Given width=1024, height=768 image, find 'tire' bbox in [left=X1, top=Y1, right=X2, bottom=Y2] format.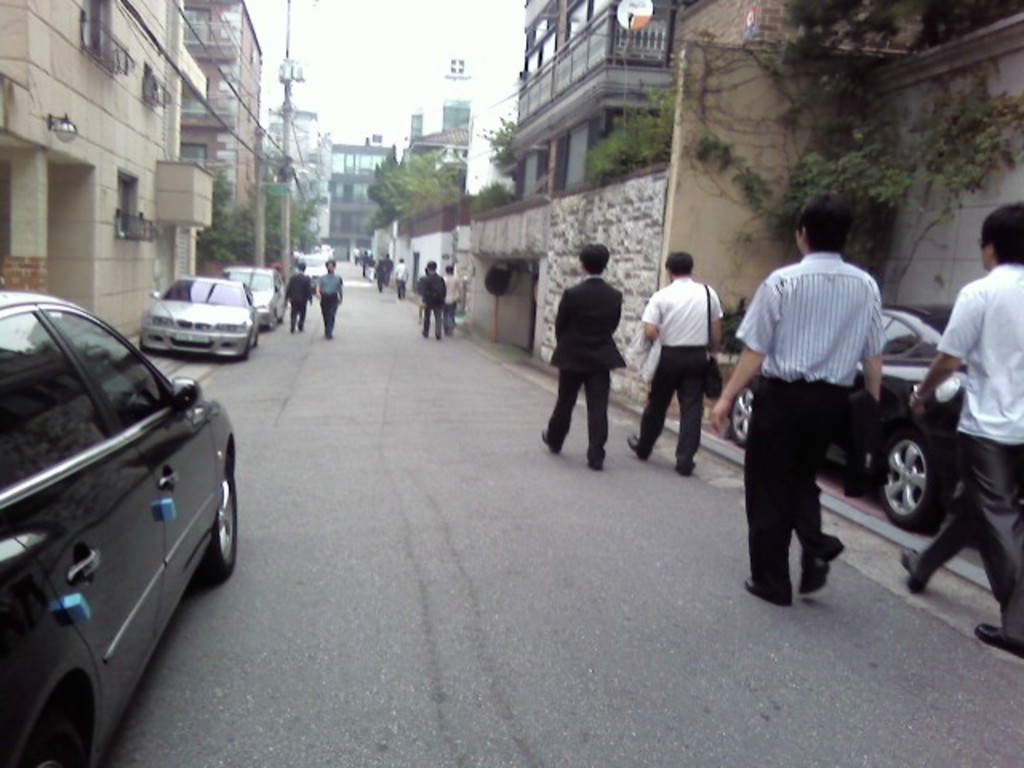
[left=19, top=680, right=86, bottom=766].
